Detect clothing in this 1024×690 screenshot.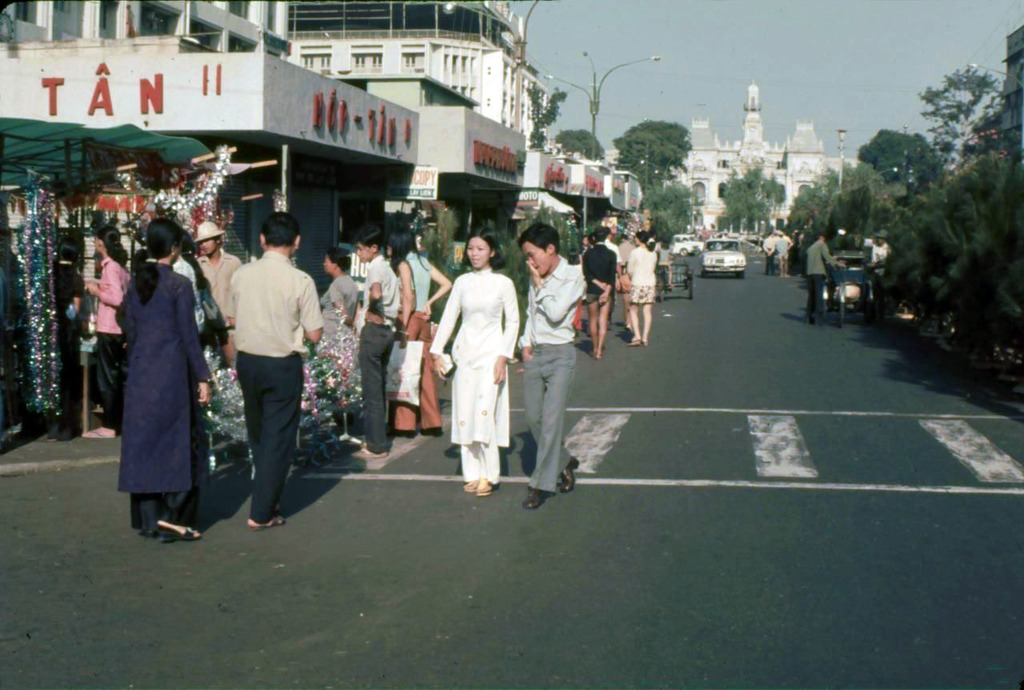
Detection: Rect(518, 261, 582, 495).
